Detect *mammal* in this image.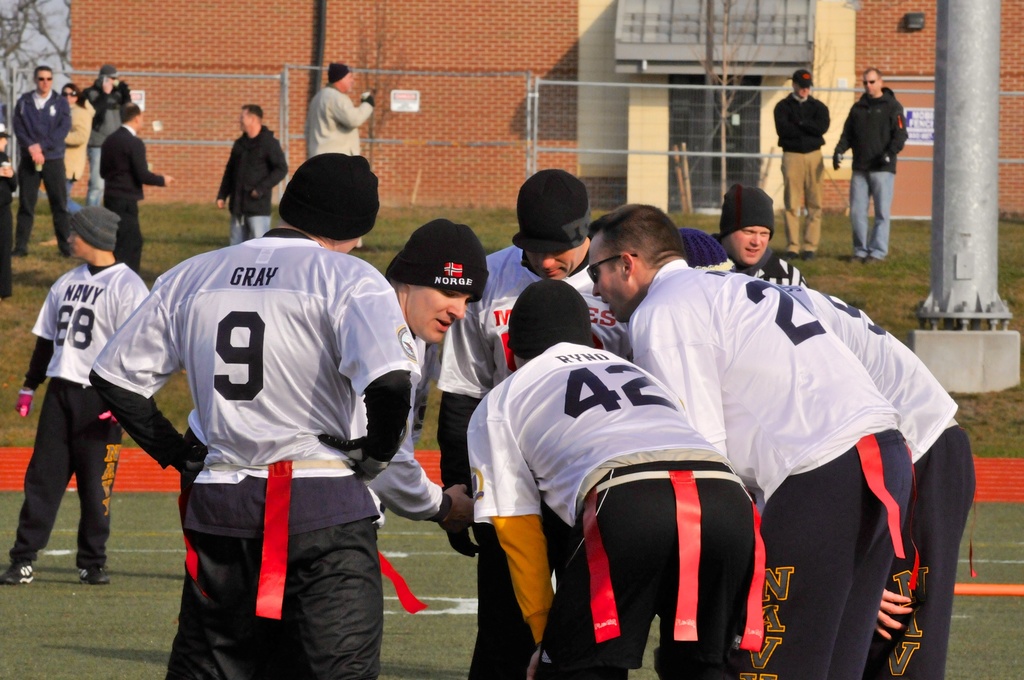
Detection: left=709, top=184, right=811, bottom=289.
